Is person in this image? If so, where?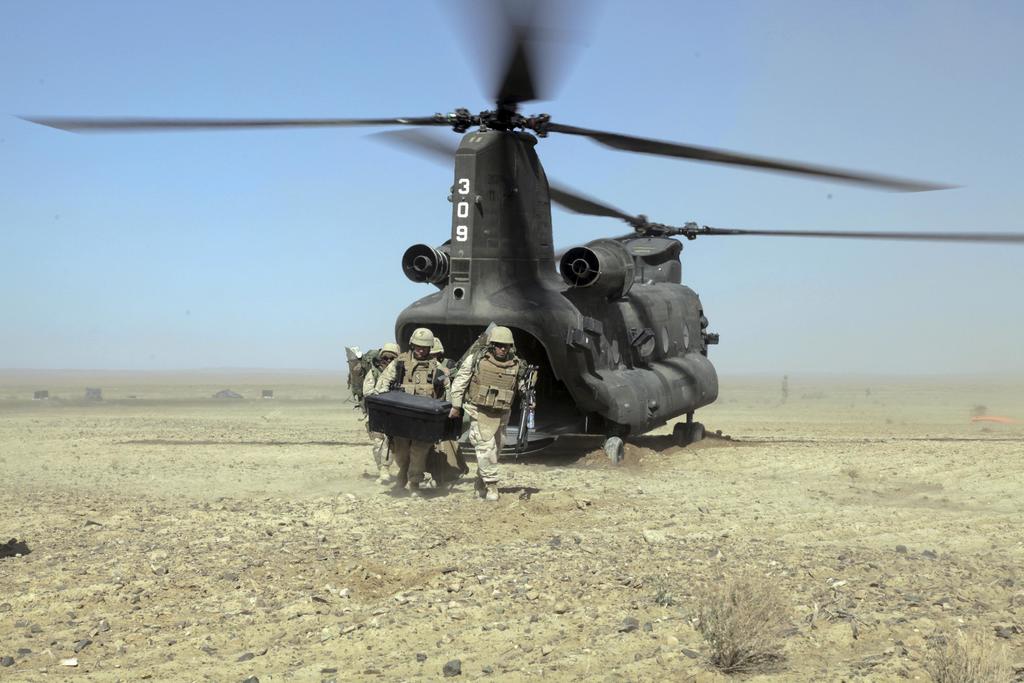
Yes, at select_region(374, 324, 442, 502).
